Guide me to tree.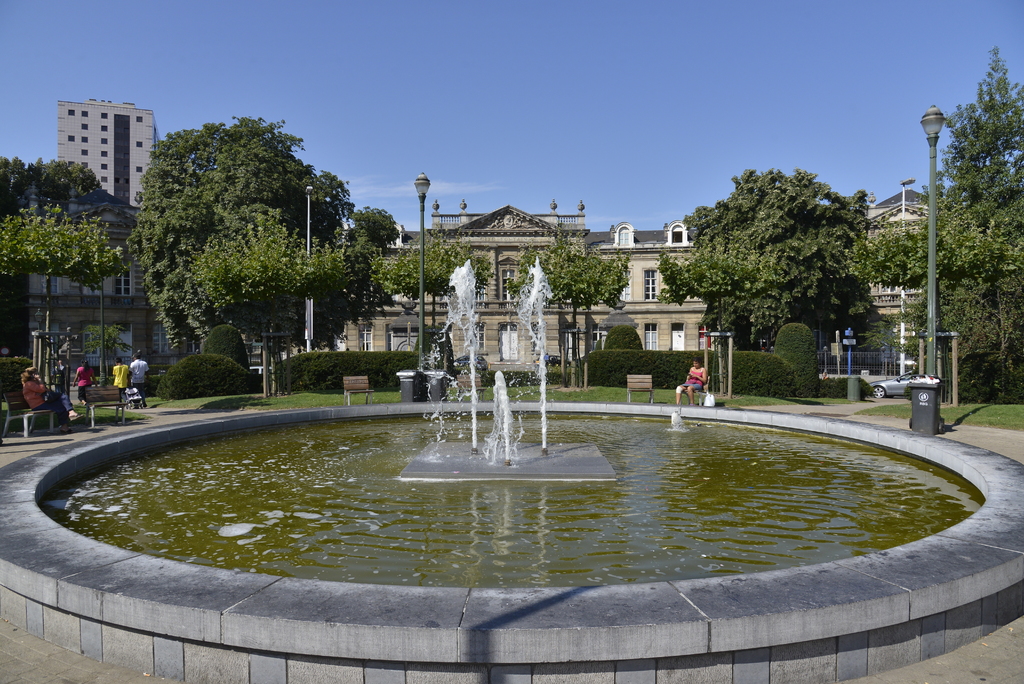
Guidance: <bbox>0, 208, 106, 293</bbox>.
